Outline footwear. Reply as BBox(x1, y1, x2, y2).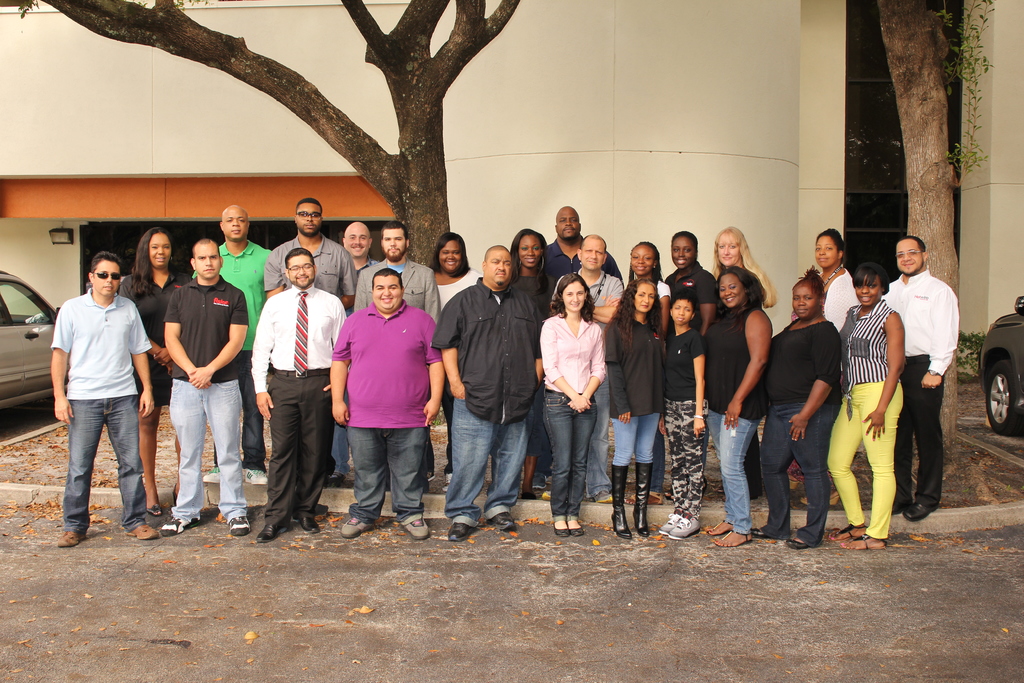
BBox(900, 502, 935, 520).
